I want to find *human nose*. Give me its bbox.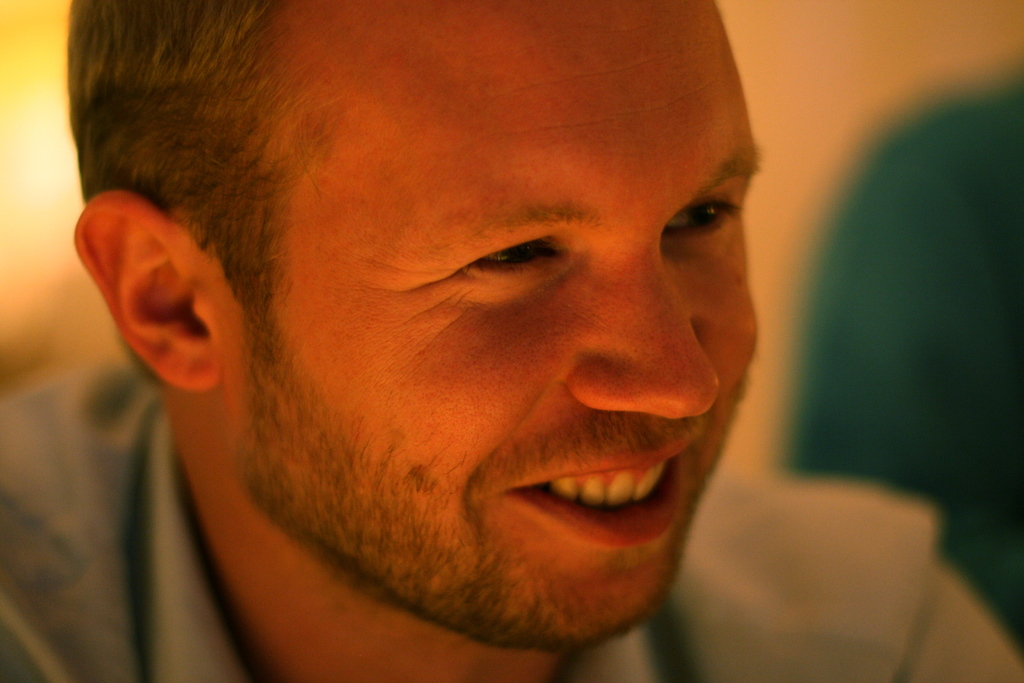
<region>566, 242, 716, 424</region>.
